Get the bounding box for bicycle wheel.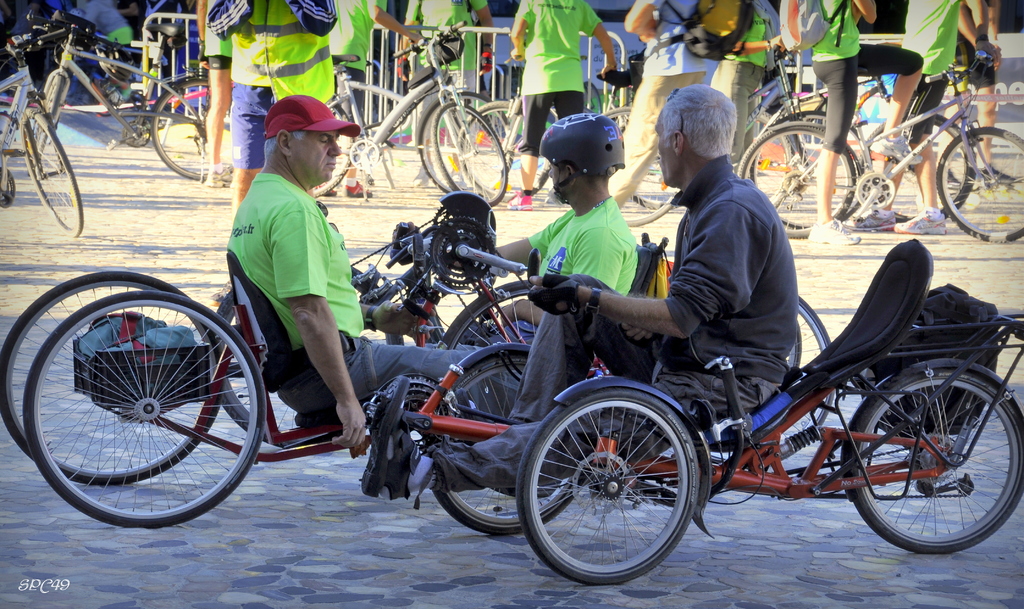
450, 101, 550, 194.
